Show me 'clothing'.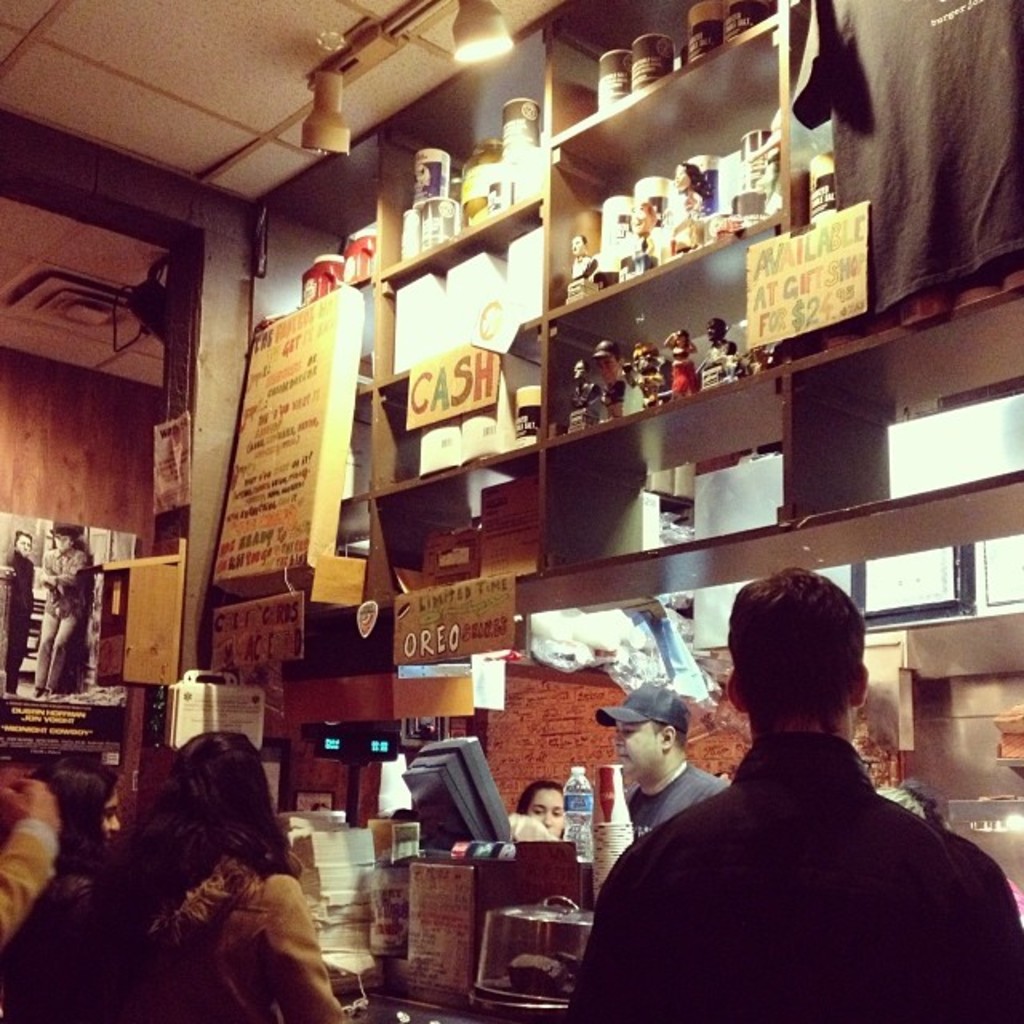
'clothing' is here: (left=622, top=755, right=731, bottom=838).
